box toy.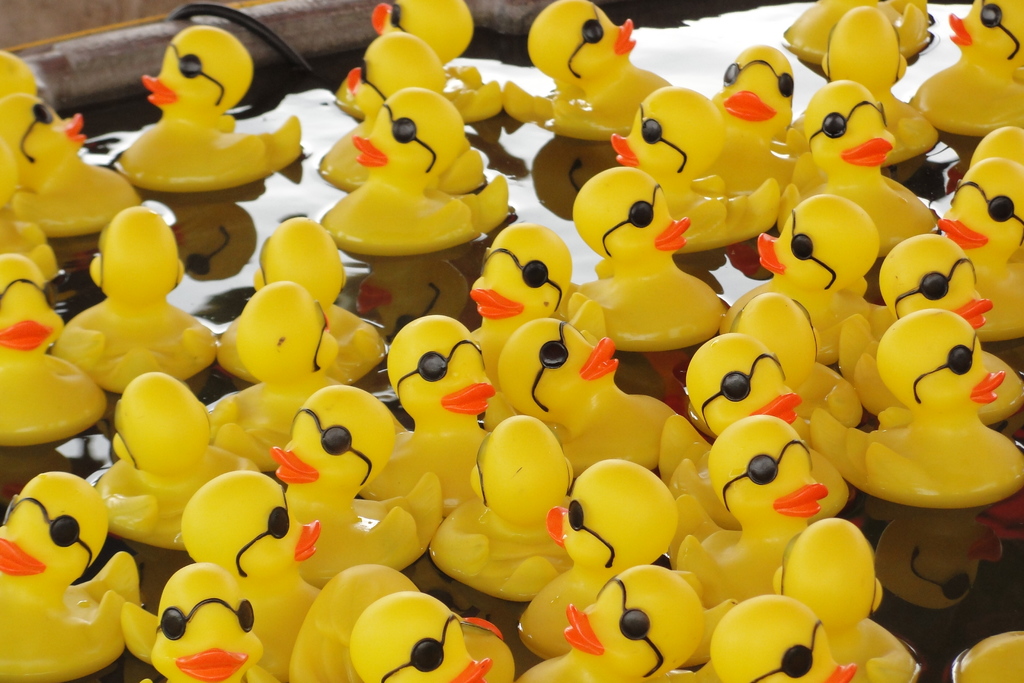
crop(965, 123, 1023, 172).
